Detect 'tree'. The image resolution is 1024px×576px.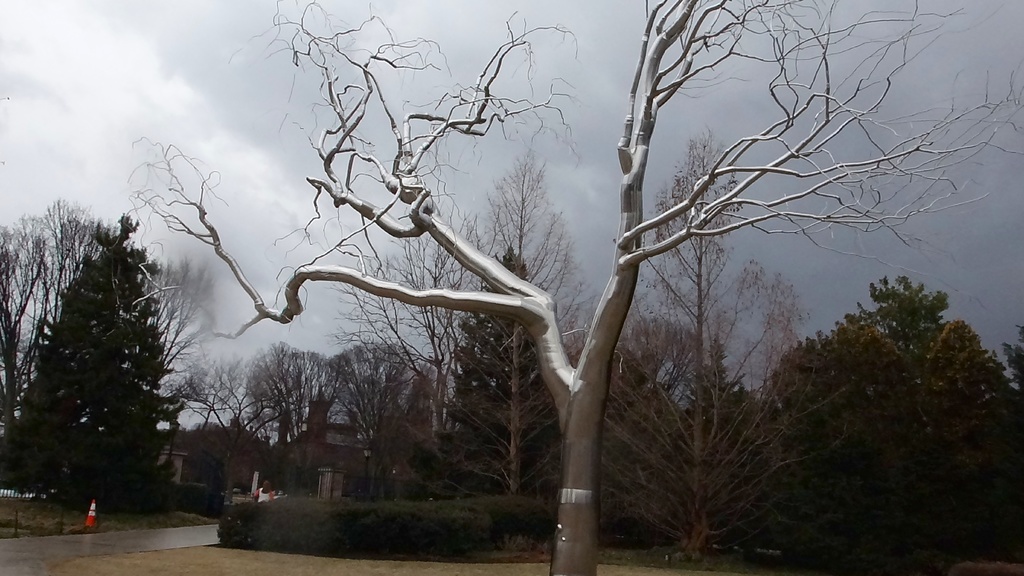
330 150 596 493.
